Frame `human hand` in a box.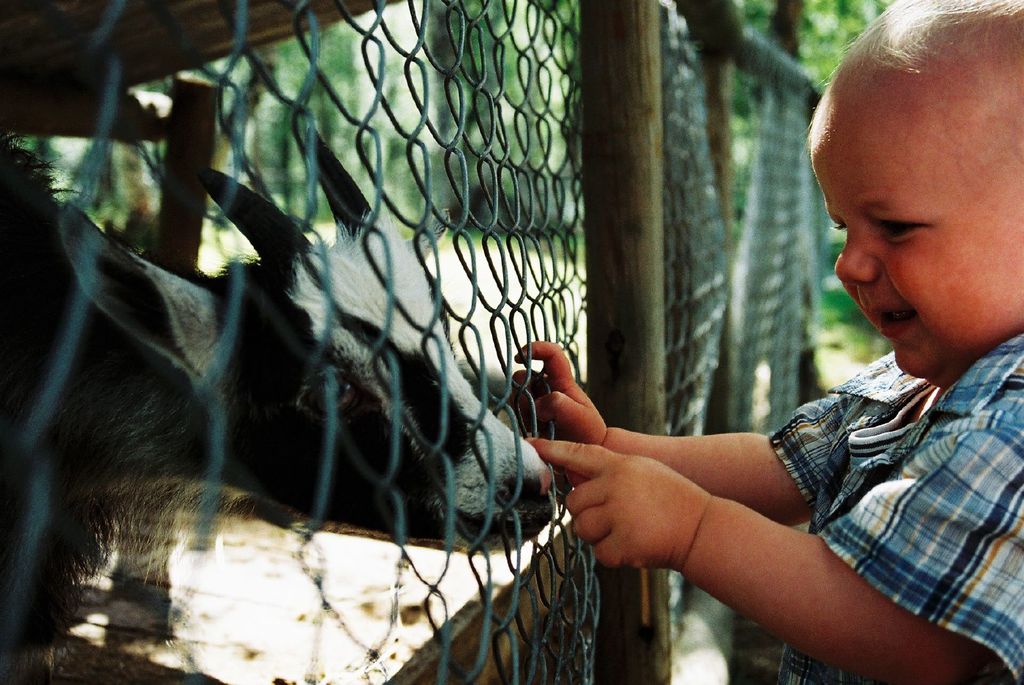
x1=508, y1=341, x2=610, y2=448.
